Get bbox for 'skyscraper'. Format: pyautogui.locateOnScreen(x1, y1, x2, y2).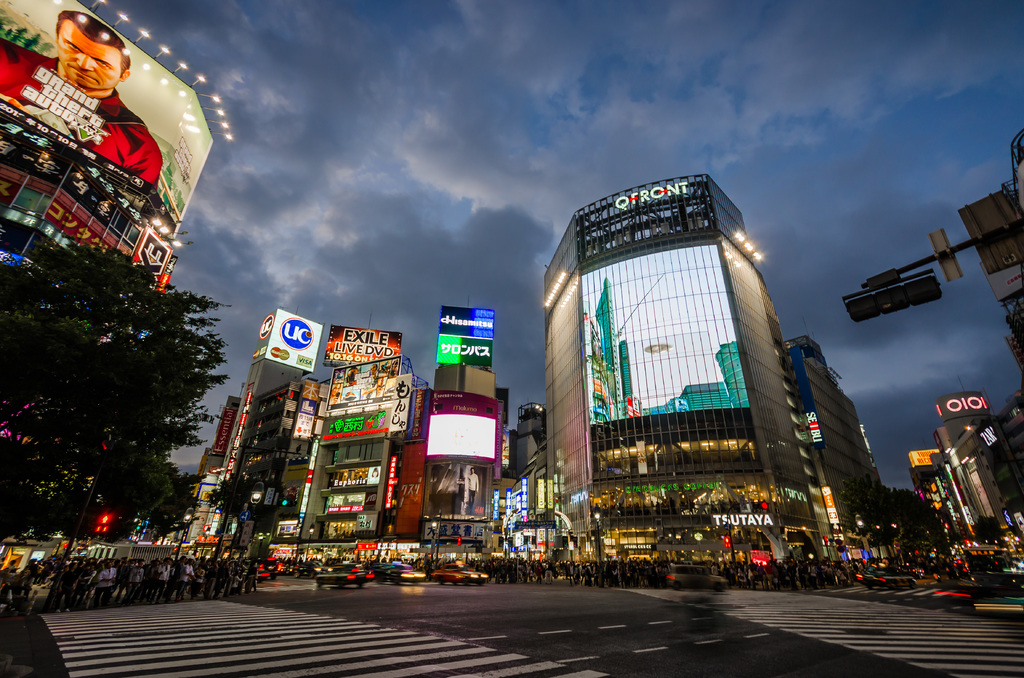
pyautogui.locateOnScreen(543, 177, 820, 576).
